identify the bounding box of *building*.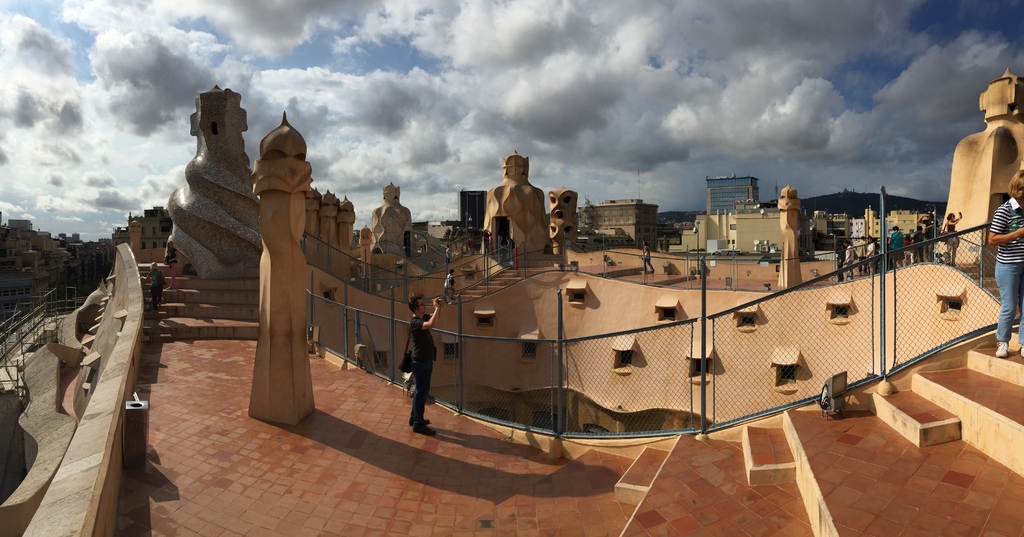
left=668, top=212, right=778, bottom=255.
